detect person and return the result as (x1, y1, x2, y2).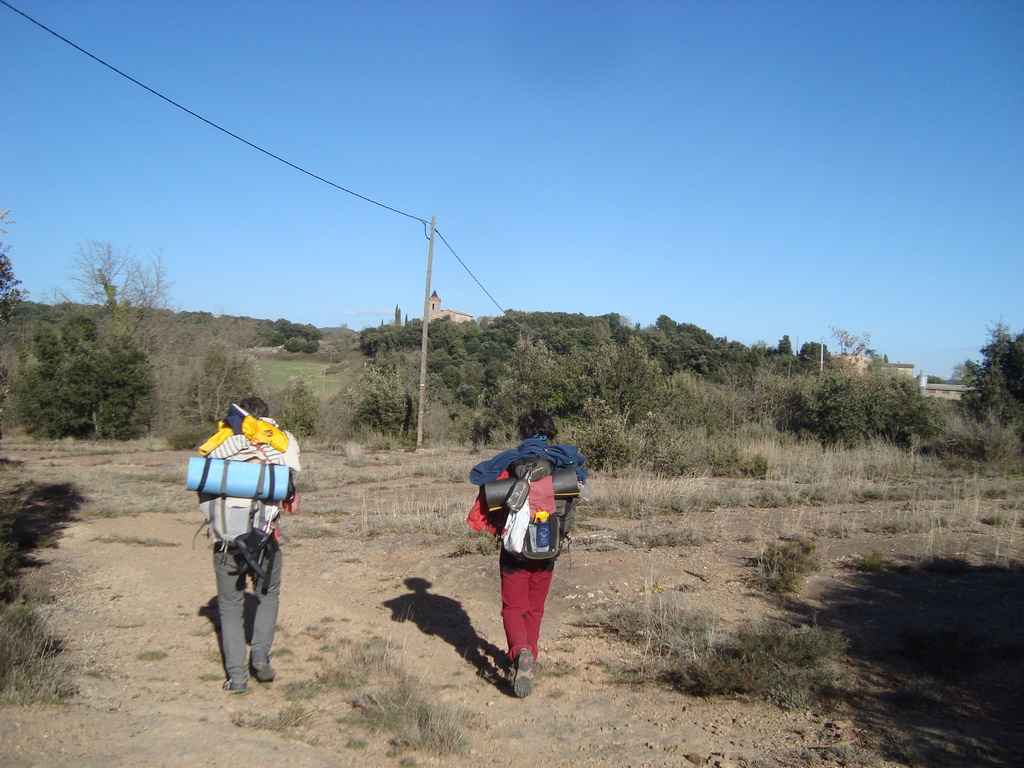
(202, 397, 284, 694).
